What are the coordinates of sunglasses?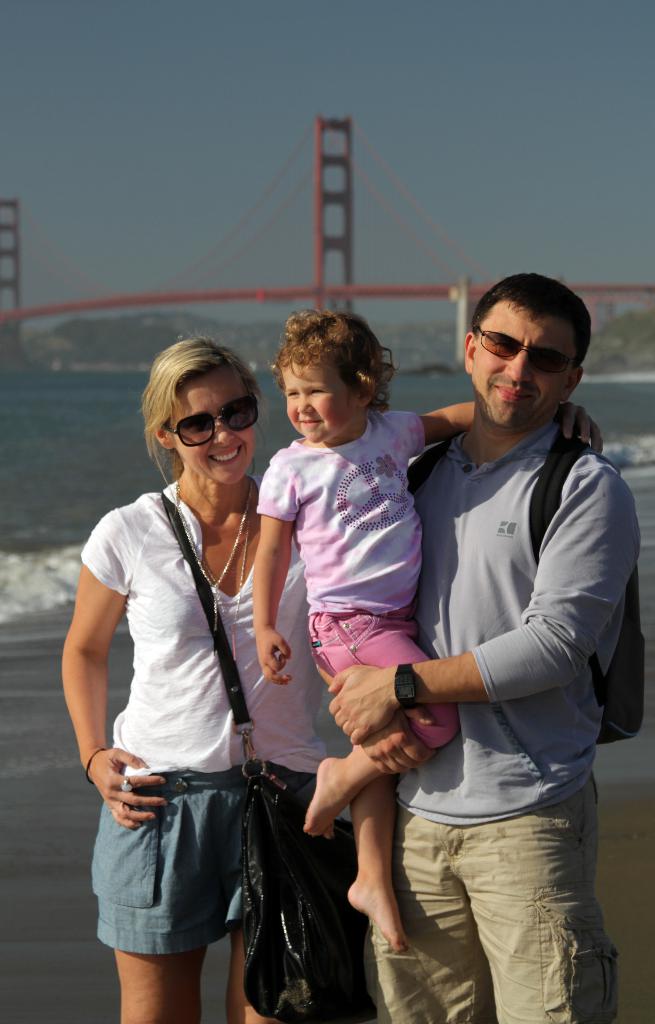
BBox(477, 324, 580, 379).
